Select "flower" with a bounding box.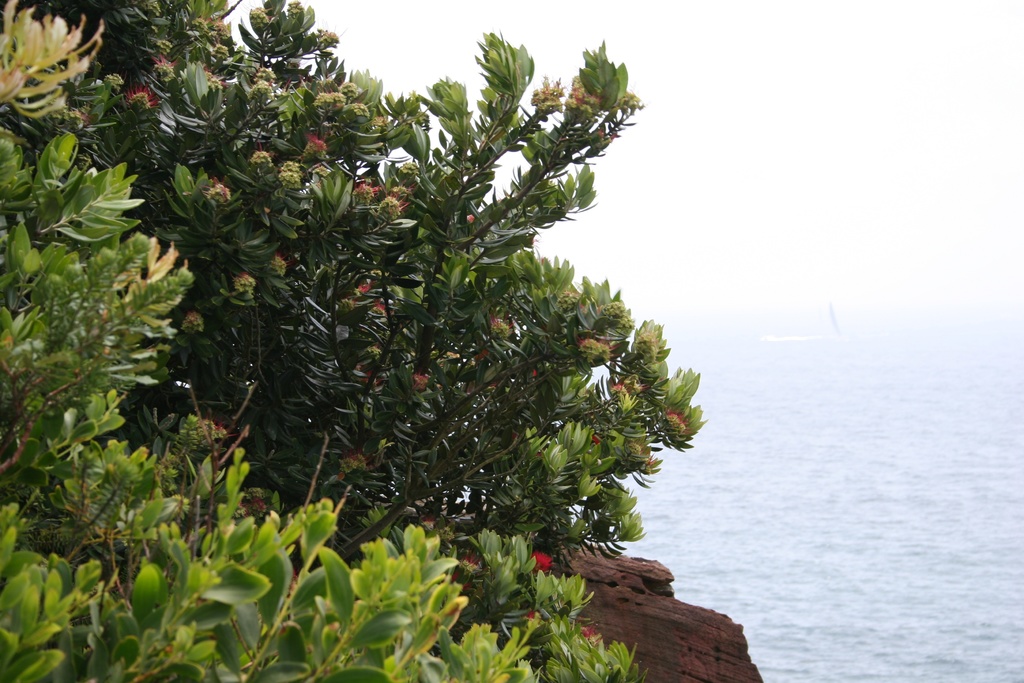
[420, 513, 436, 536].
